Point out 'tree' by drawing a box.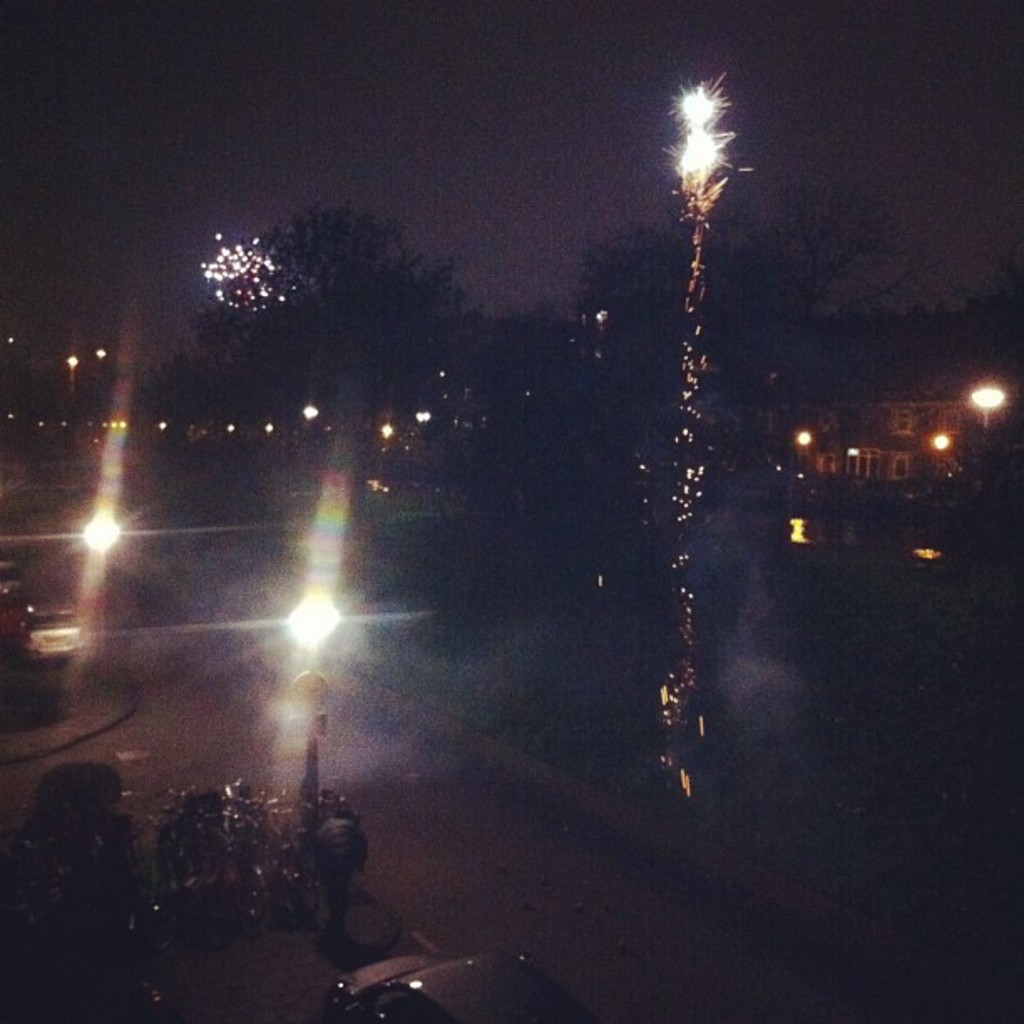
region(735, 179, 954, 371).
